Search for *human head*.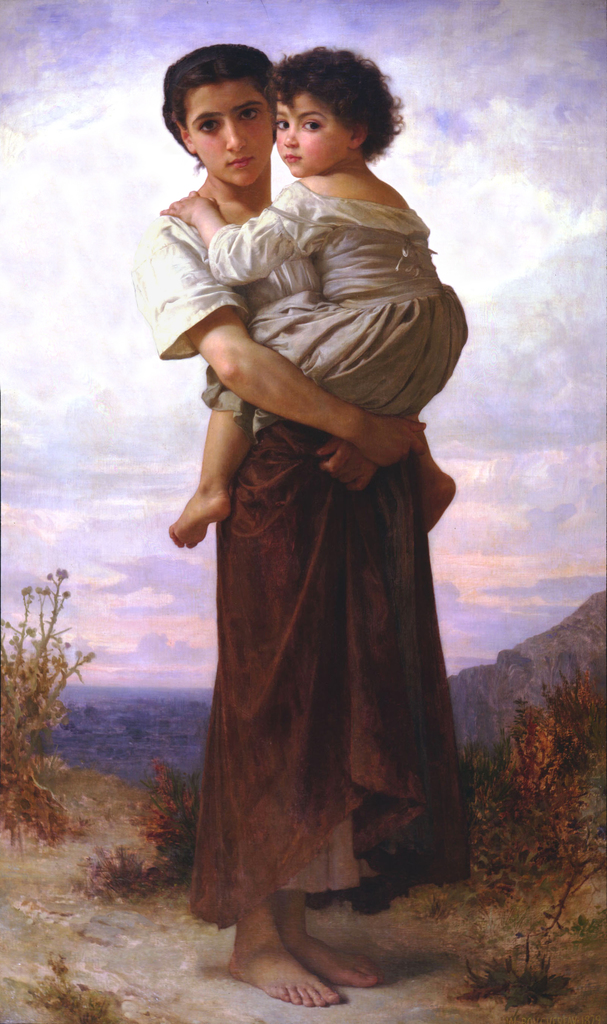
Found at rect(162, 38, 291, 174).
